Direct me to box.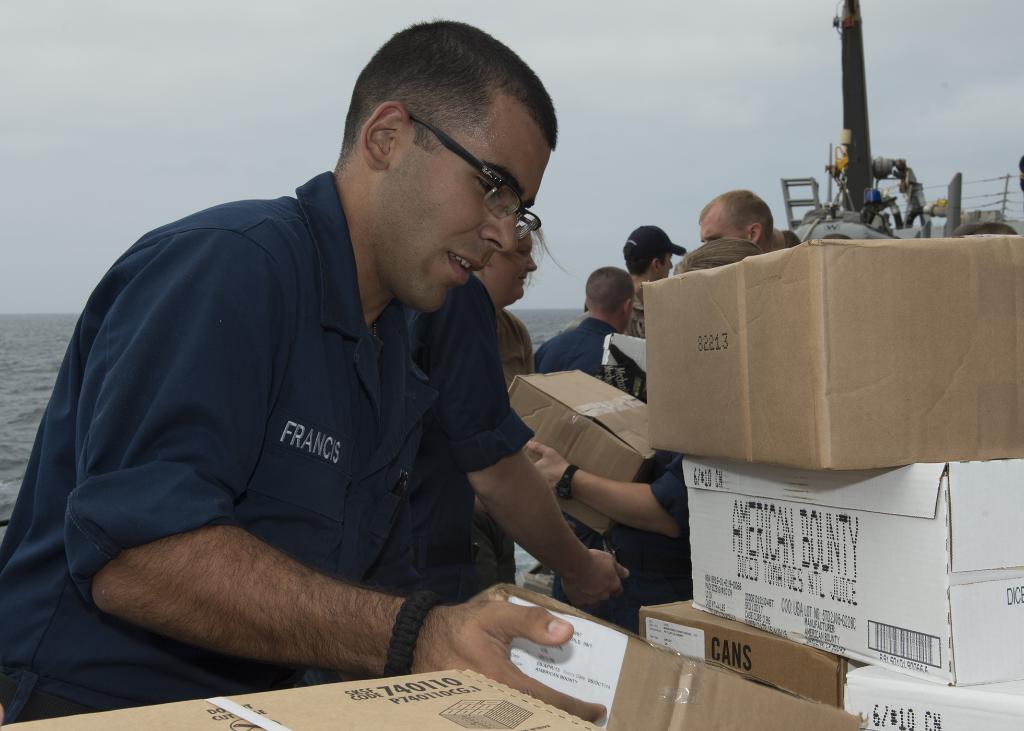
Direction: (506, 362, 660, 538).
